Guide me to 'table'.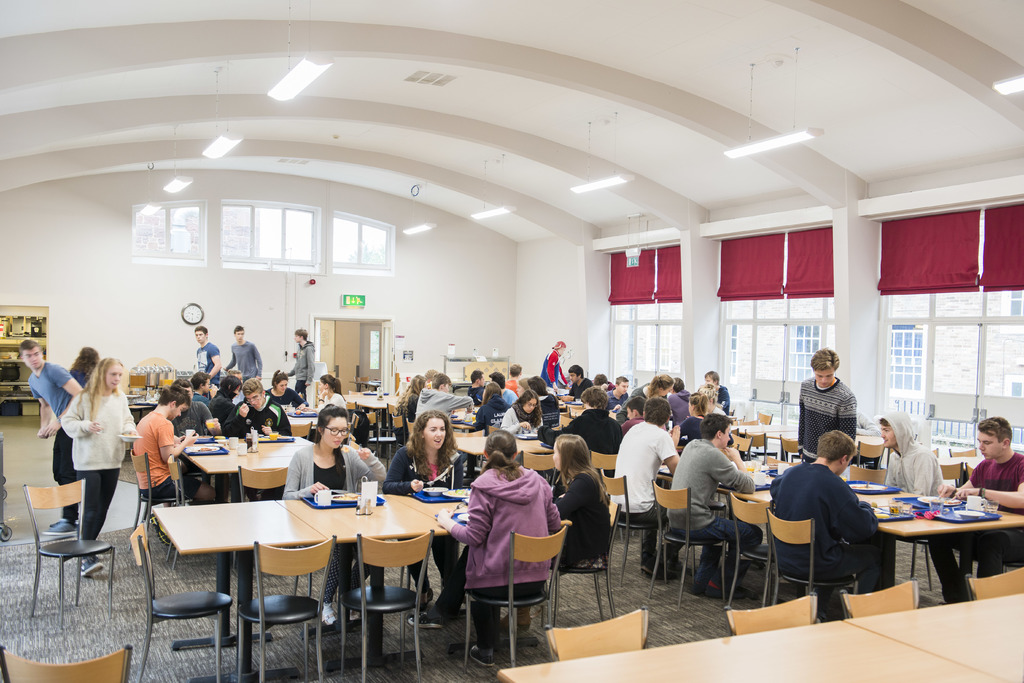
Guidance: crop(454, 433, 547, 473).
